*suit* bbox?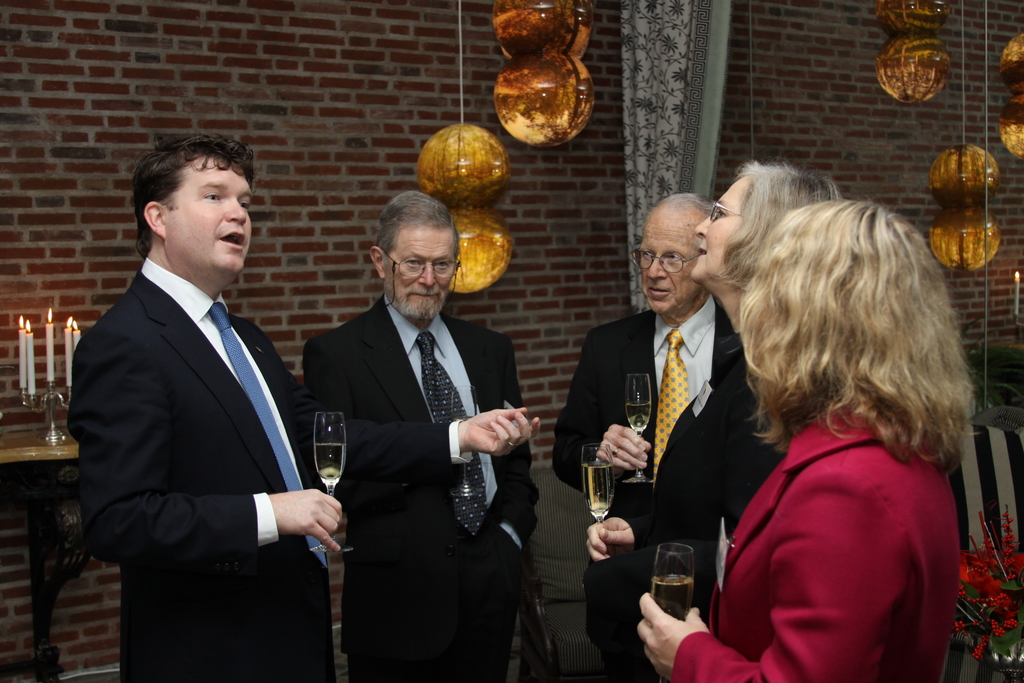
<bbox>550, 293, 733, 569</bbox>
